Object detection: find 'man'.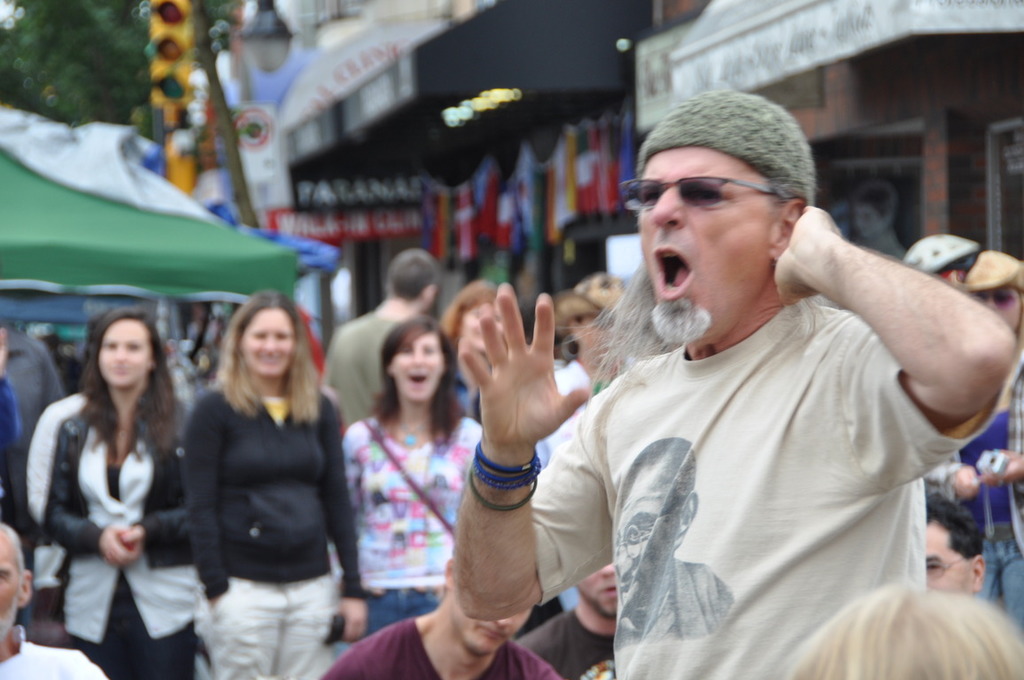
crop(319, 244, 445, 430).
